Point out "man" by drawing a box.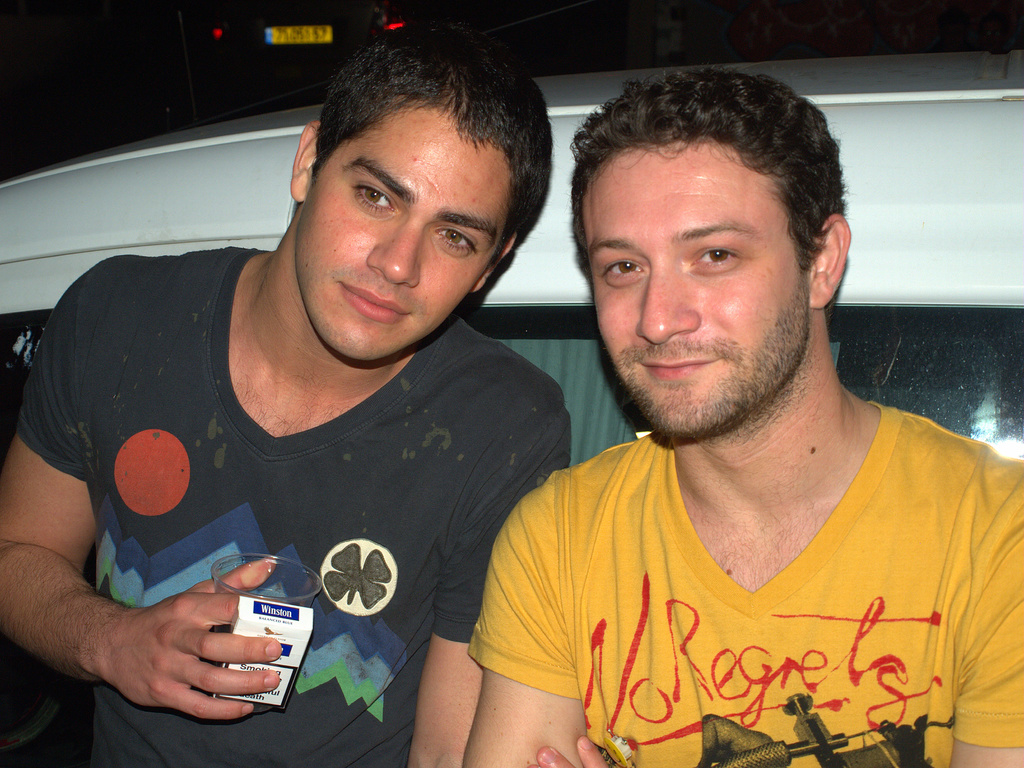
detection(0, 20, 576, 767).
